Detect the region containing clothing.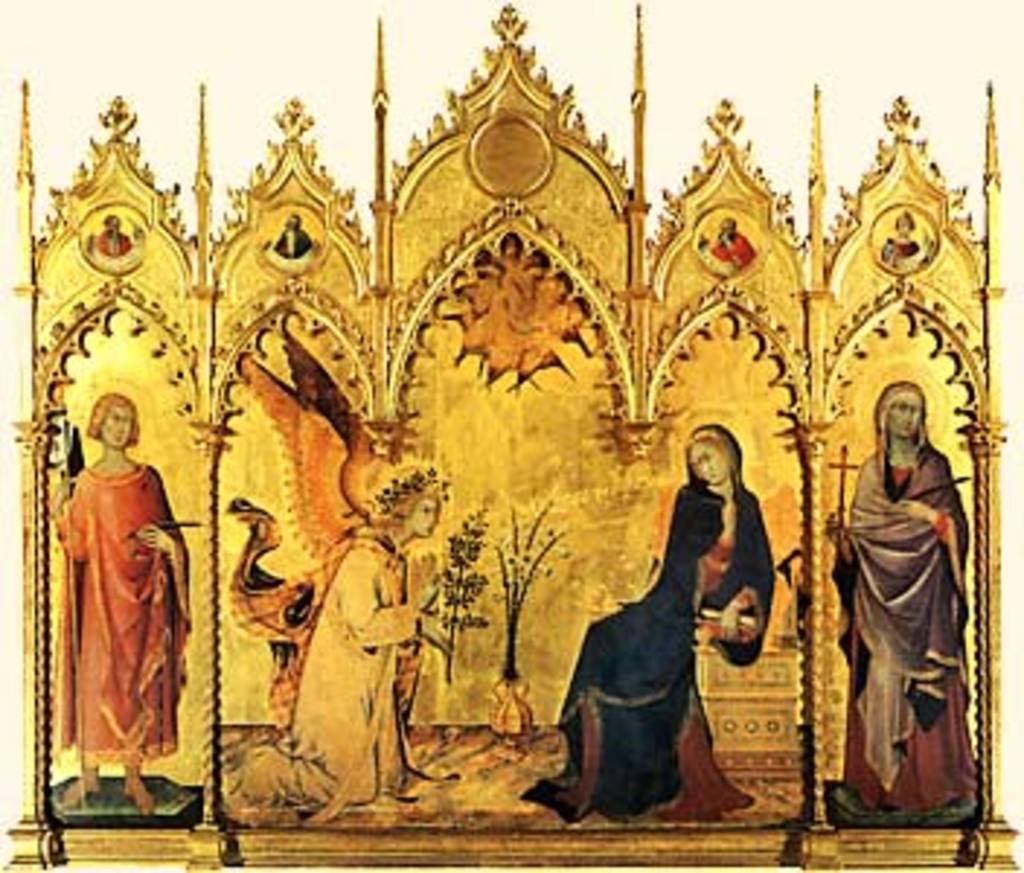
(left=832, top=387, right=975, bottom=853).
